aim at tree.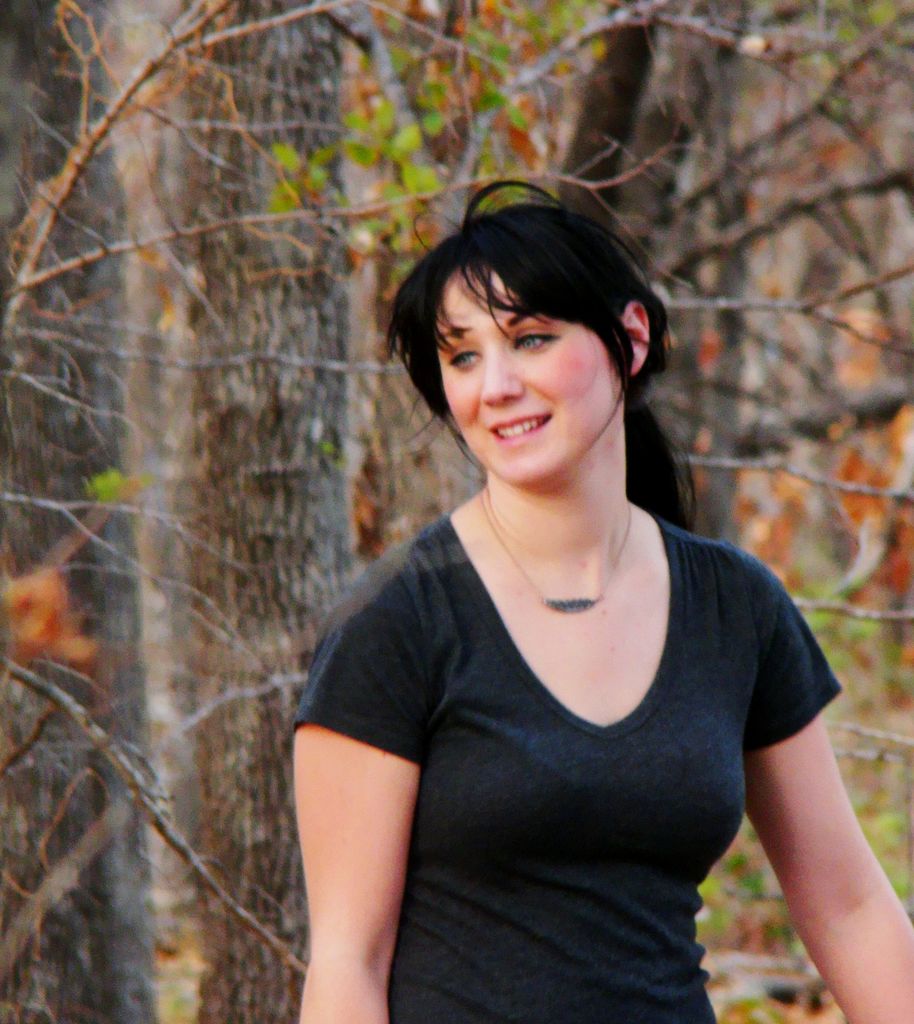
Aimed at bbox(185, 0, 351, 1017).
